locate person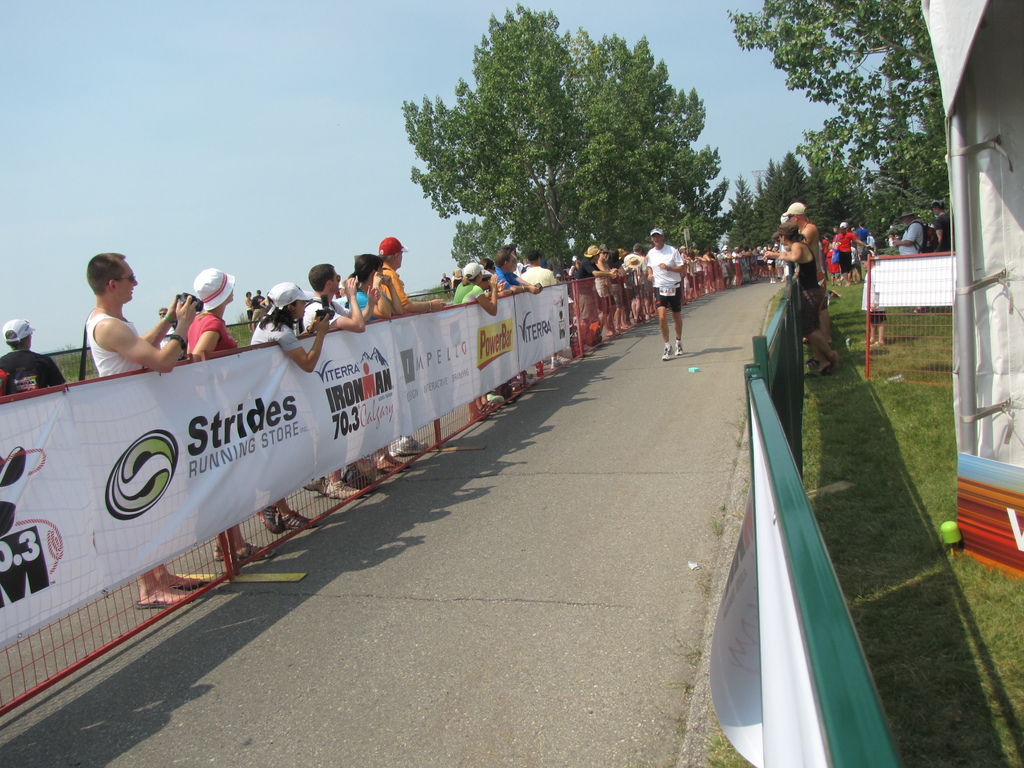
645 220 689 372
